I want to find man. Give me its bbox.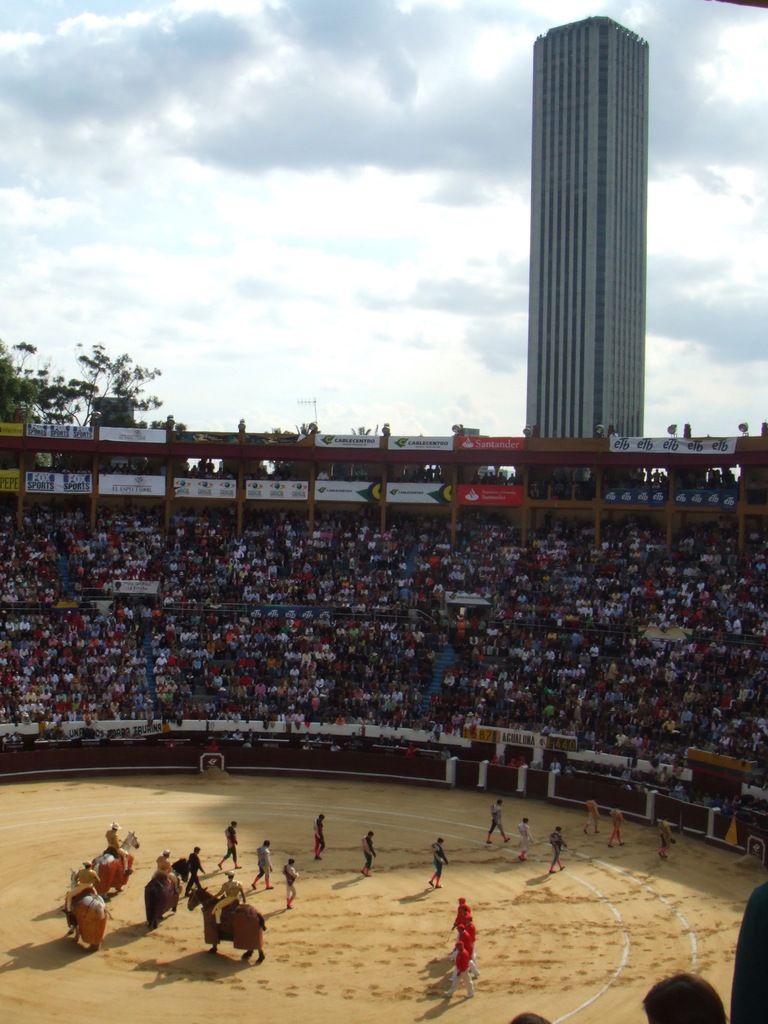
BBox(210, 870, 247, 938).
